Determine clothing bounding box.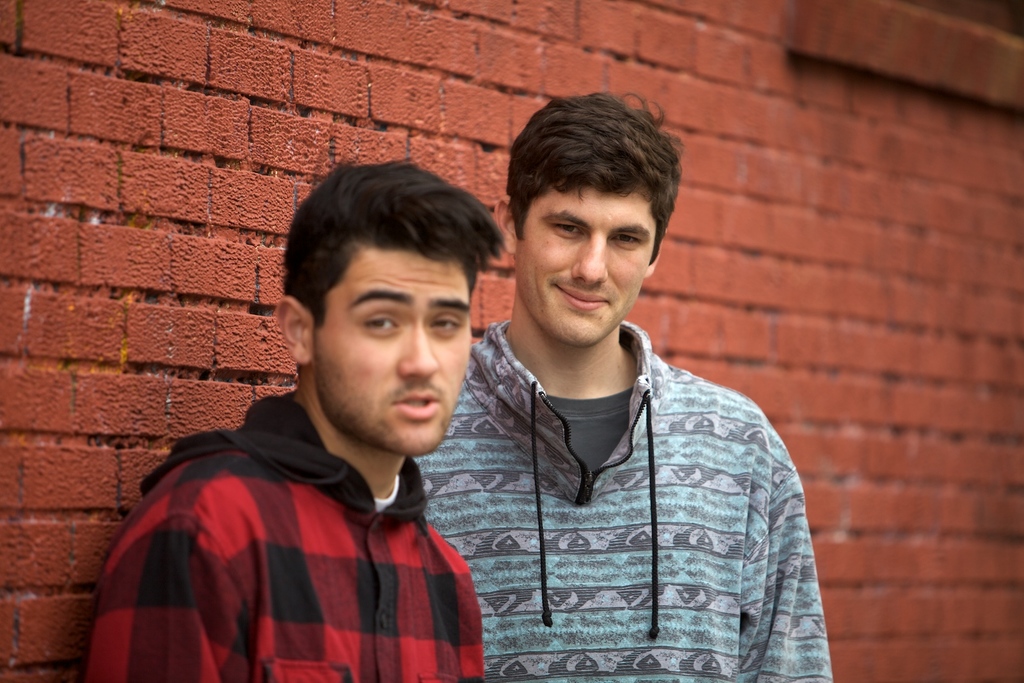
Determined: box=[91, 386, 481, 682].
